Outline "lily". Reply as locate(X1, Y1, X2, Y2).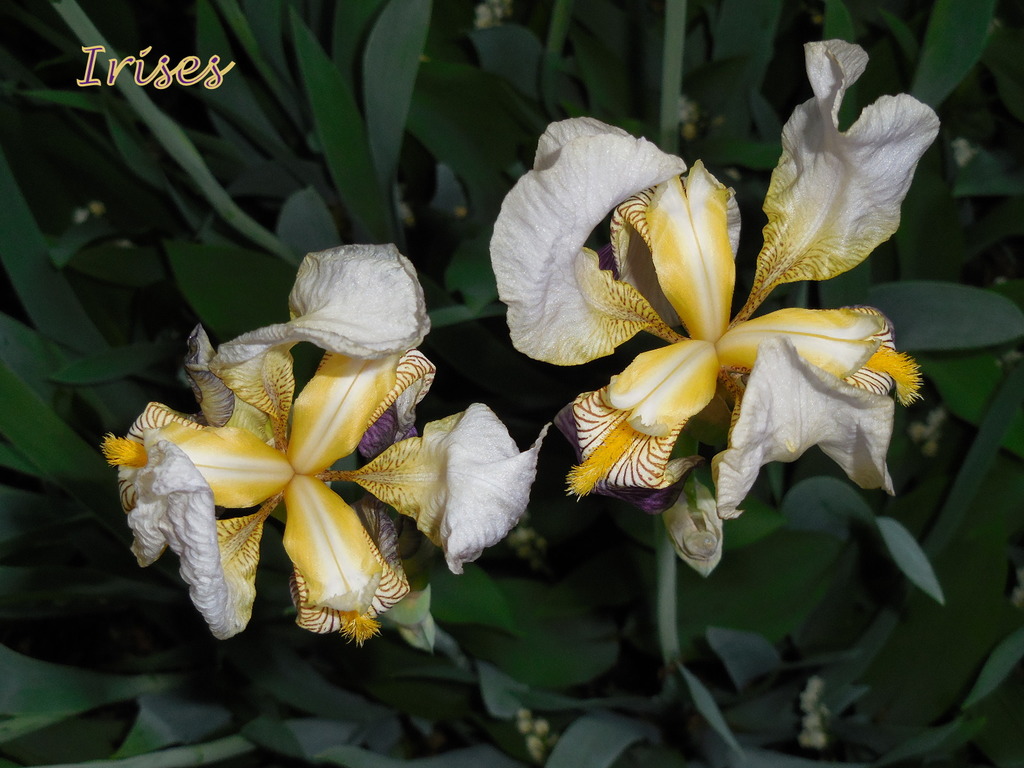
locate(491, 36, 947, 528).
